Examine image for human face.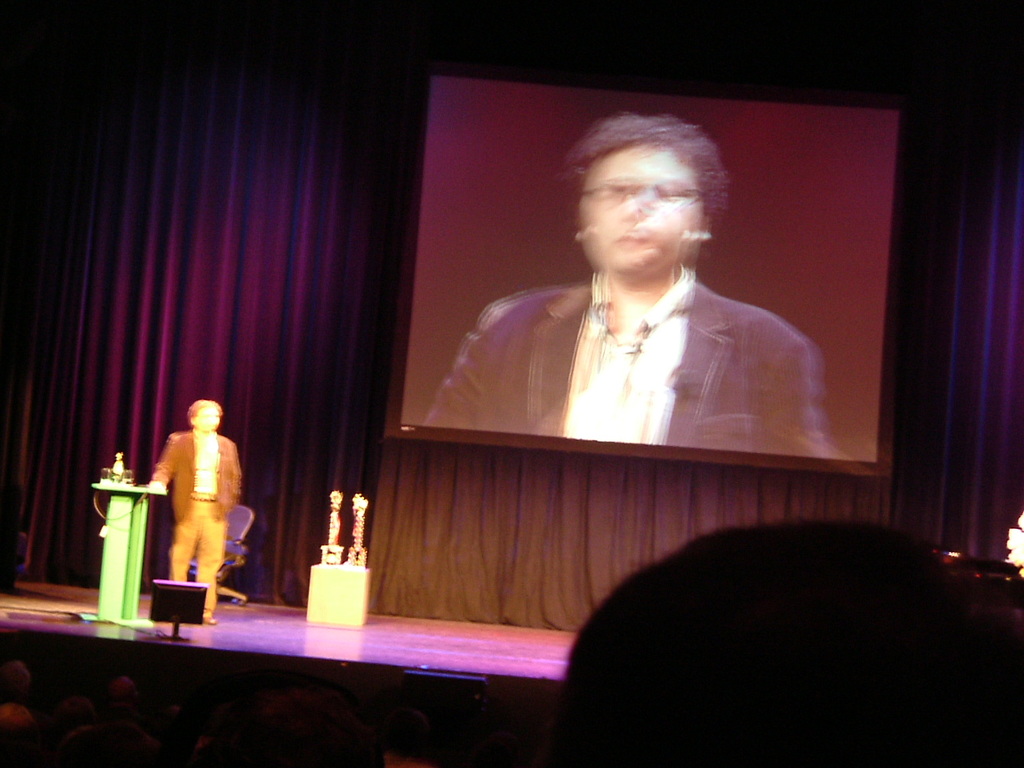
Examination result: bbox(193, 410, 219, 433).
